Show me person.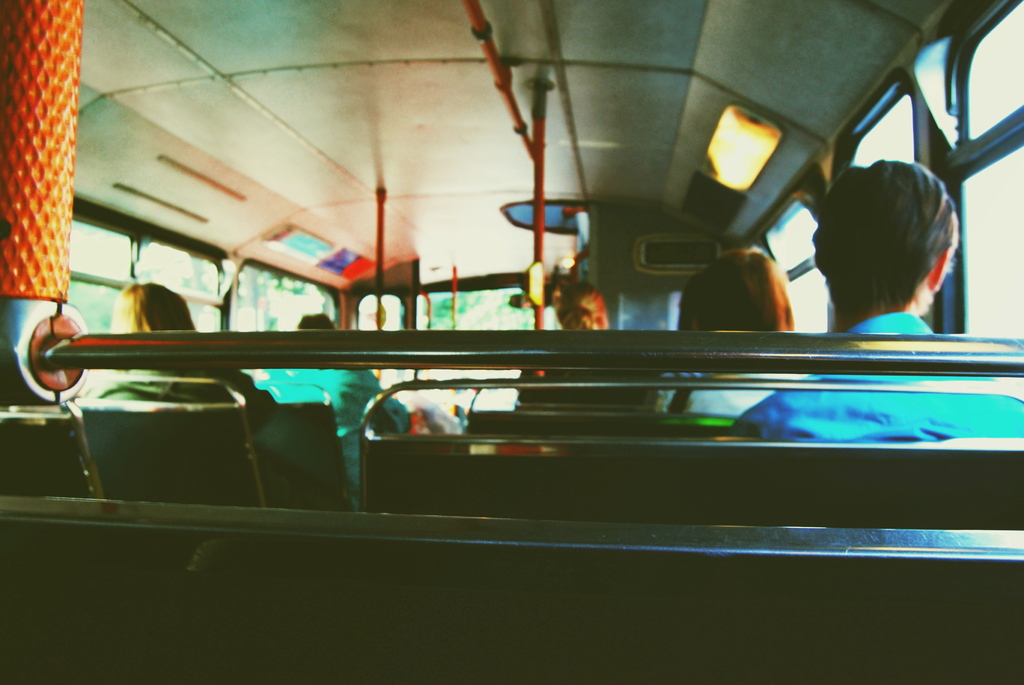
person is here: left=707, top=153, right=1023, bottom=555.
